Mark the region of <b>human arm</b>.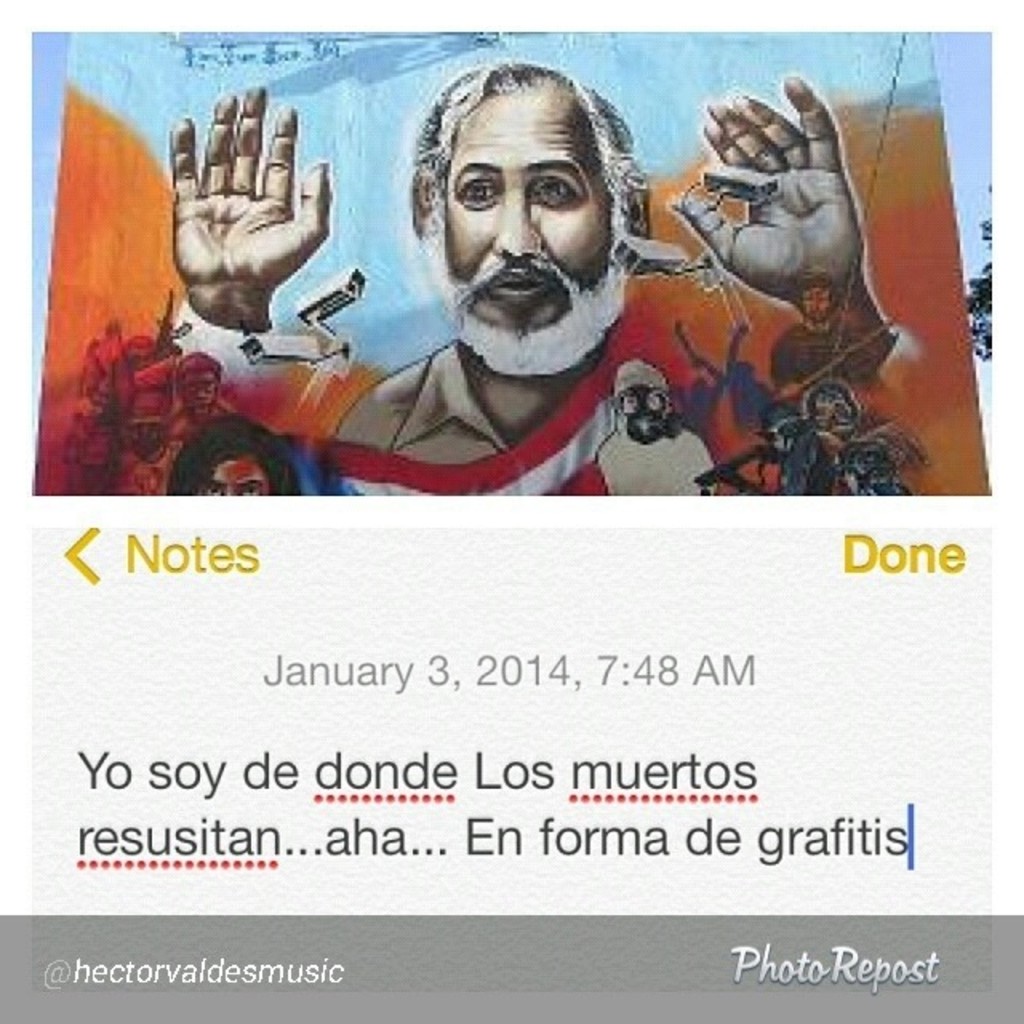
Region: 163,88,326,382.
